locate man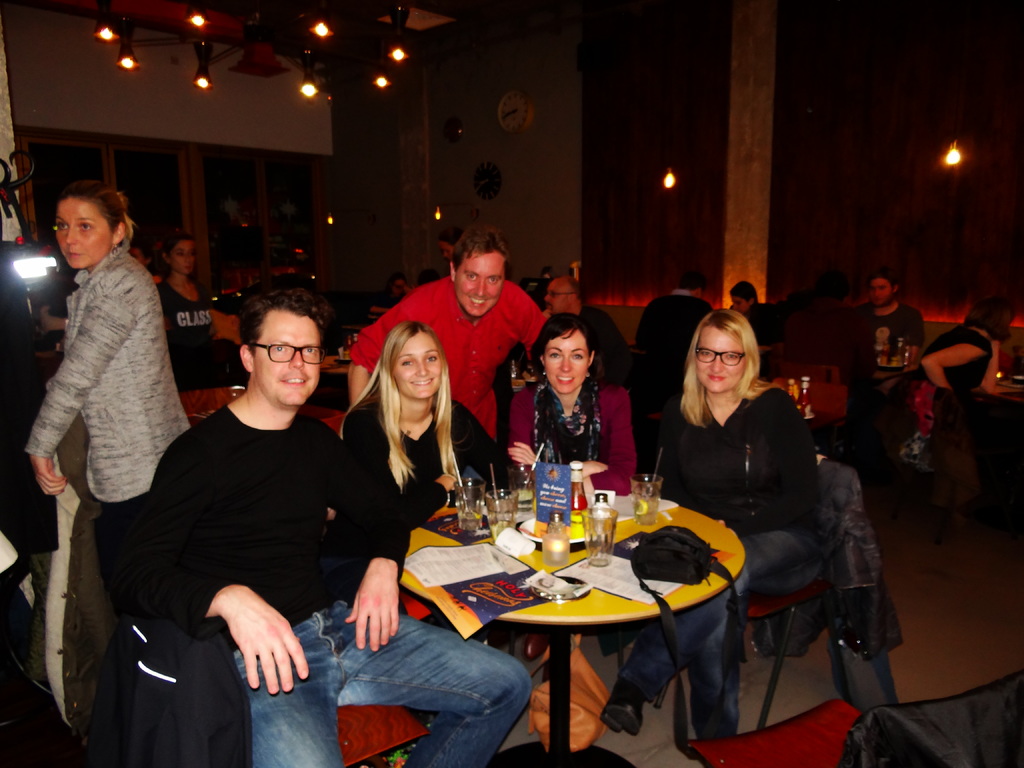
locate(137, 286, 531, 767)
